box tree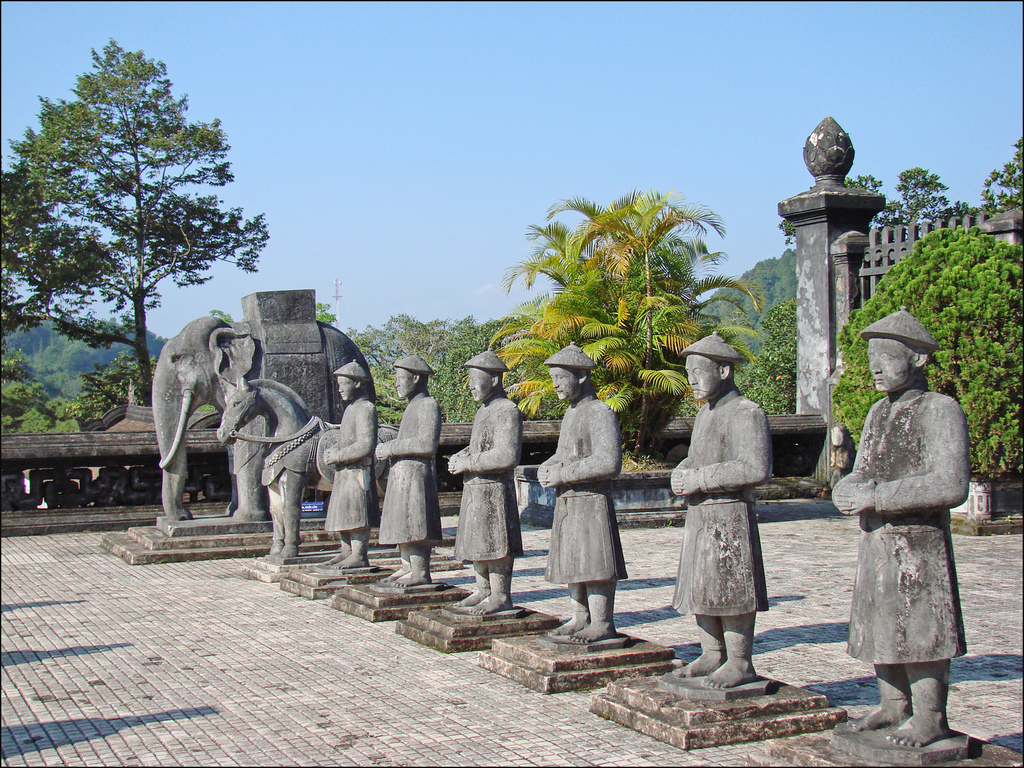
<box>762,134,1023,228</box>
